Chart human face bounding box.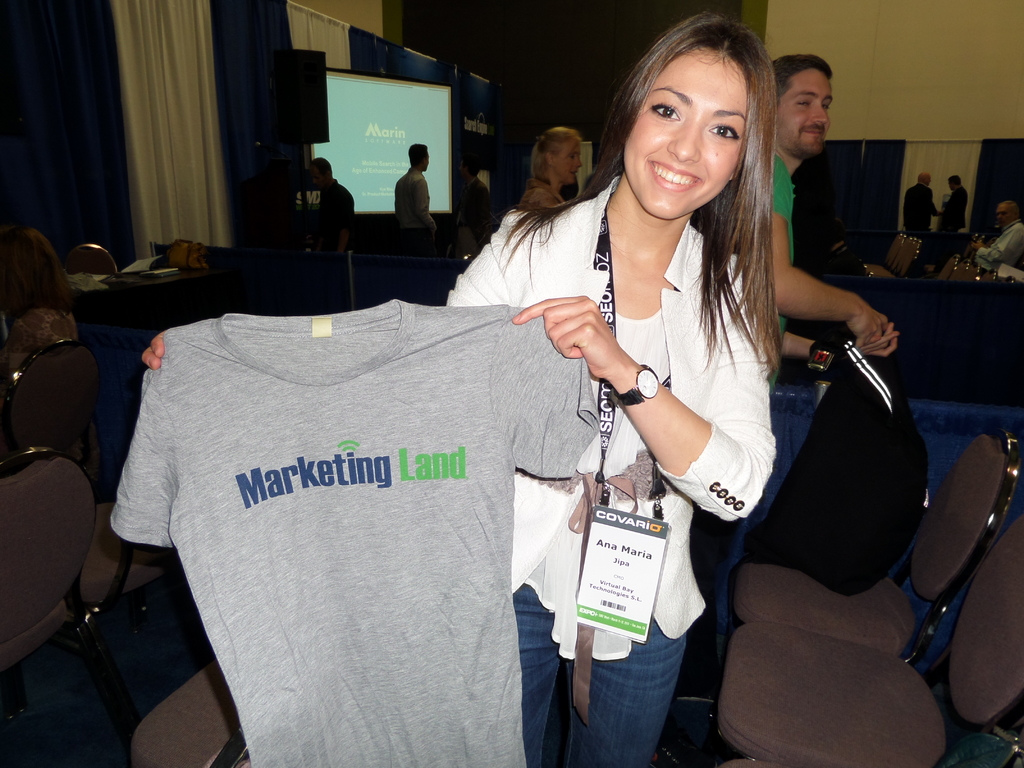
Charted: select_region(781, 76, 835, 158).
